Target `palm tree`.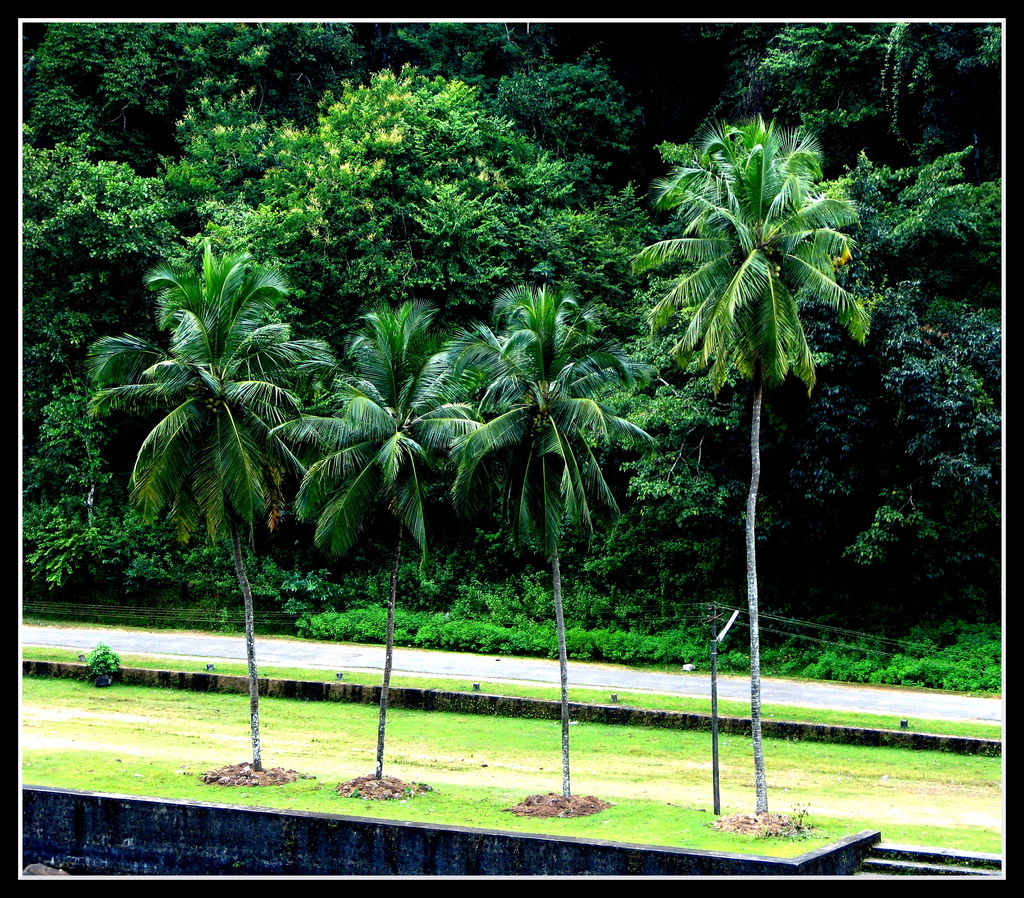
Target region: box(115, 257, 294, 771).
